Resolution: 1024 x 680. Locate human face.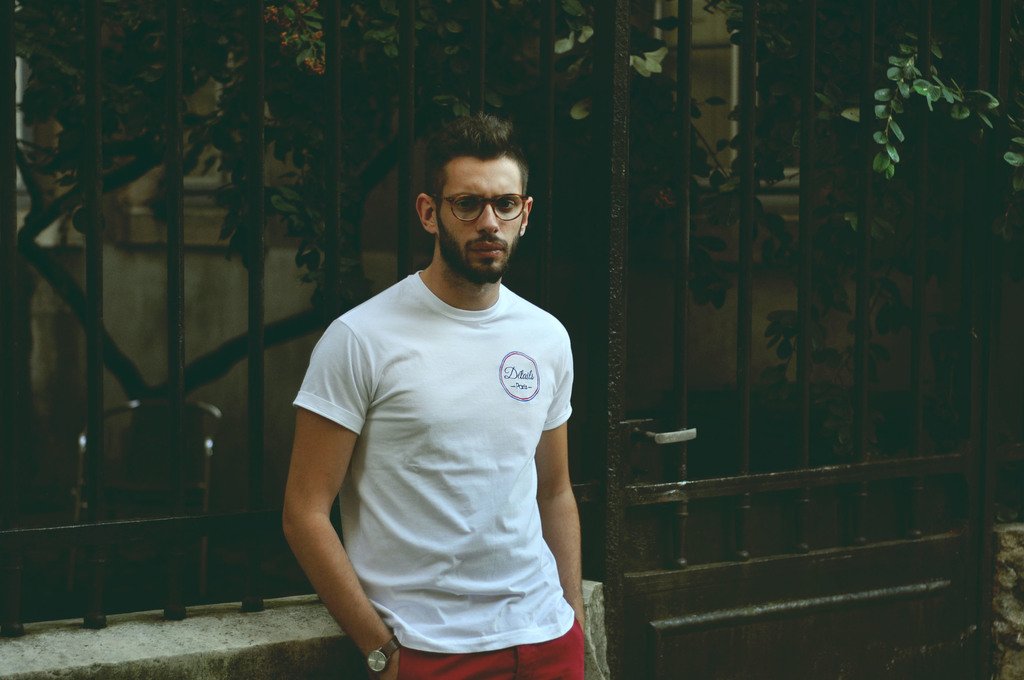
<bbox>435, 161, 525, 283</bbox>.
